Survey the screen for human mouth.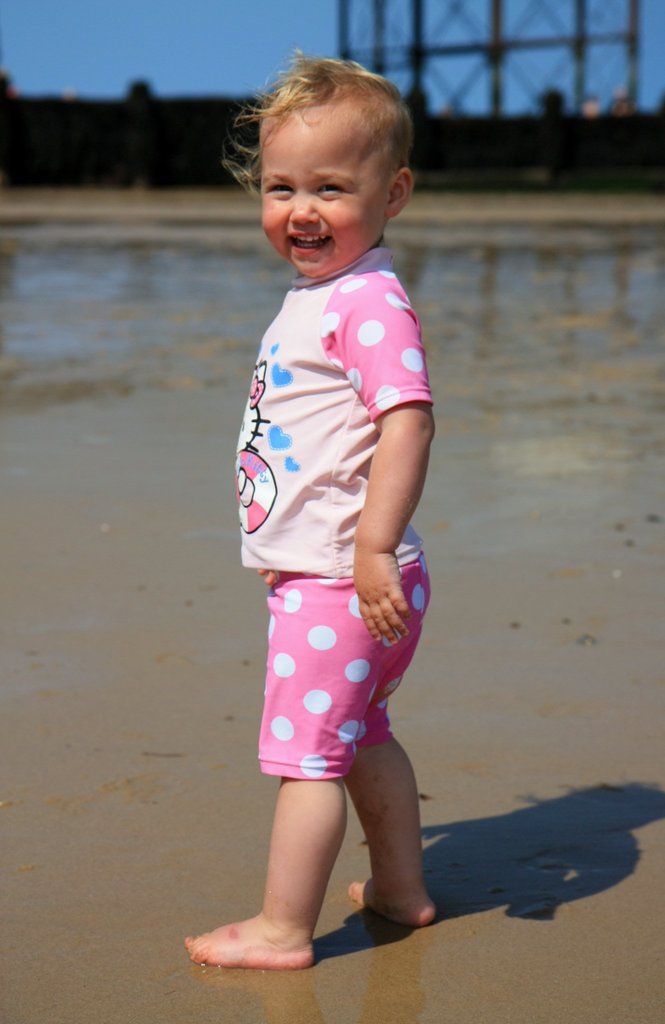
Survey found: 275:230:340:259.
